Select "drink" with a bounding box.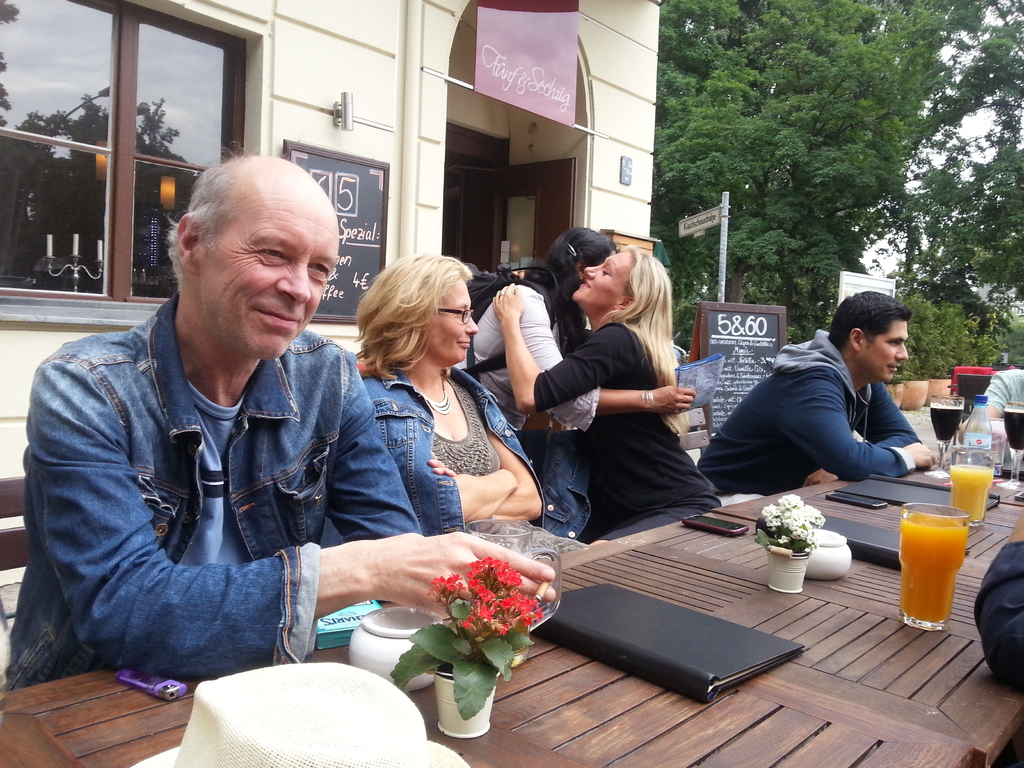
1001:409:1023:451.
